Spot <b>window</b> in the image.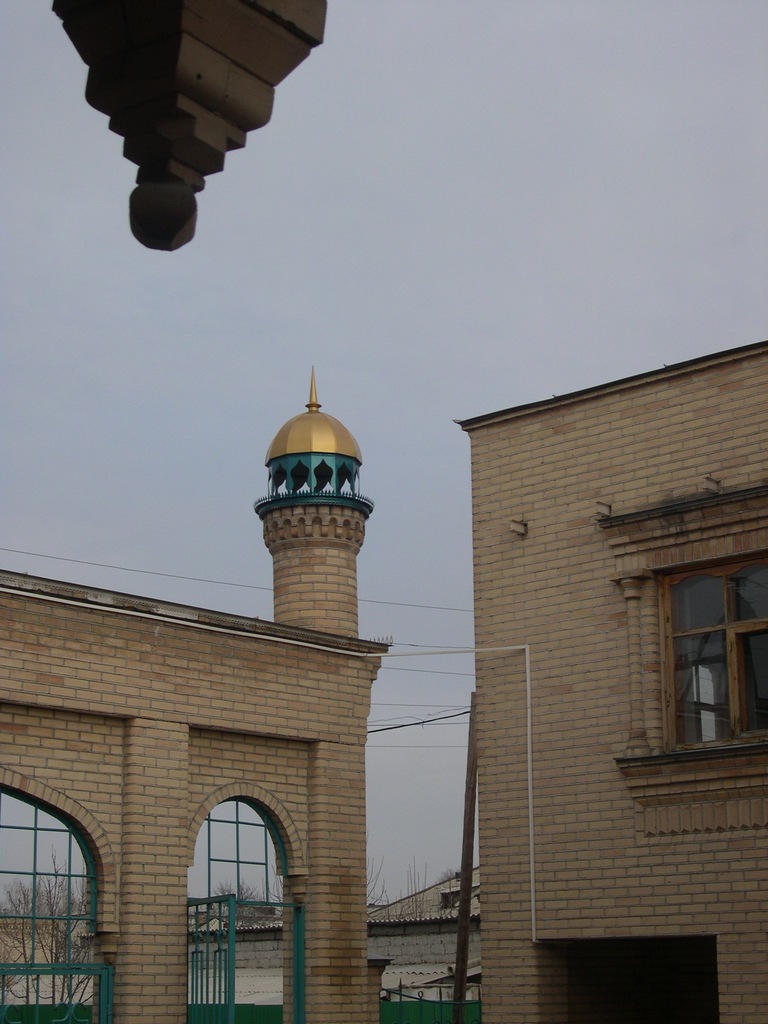
<b>window</b> found at locate(659, 580, 767, 753).
